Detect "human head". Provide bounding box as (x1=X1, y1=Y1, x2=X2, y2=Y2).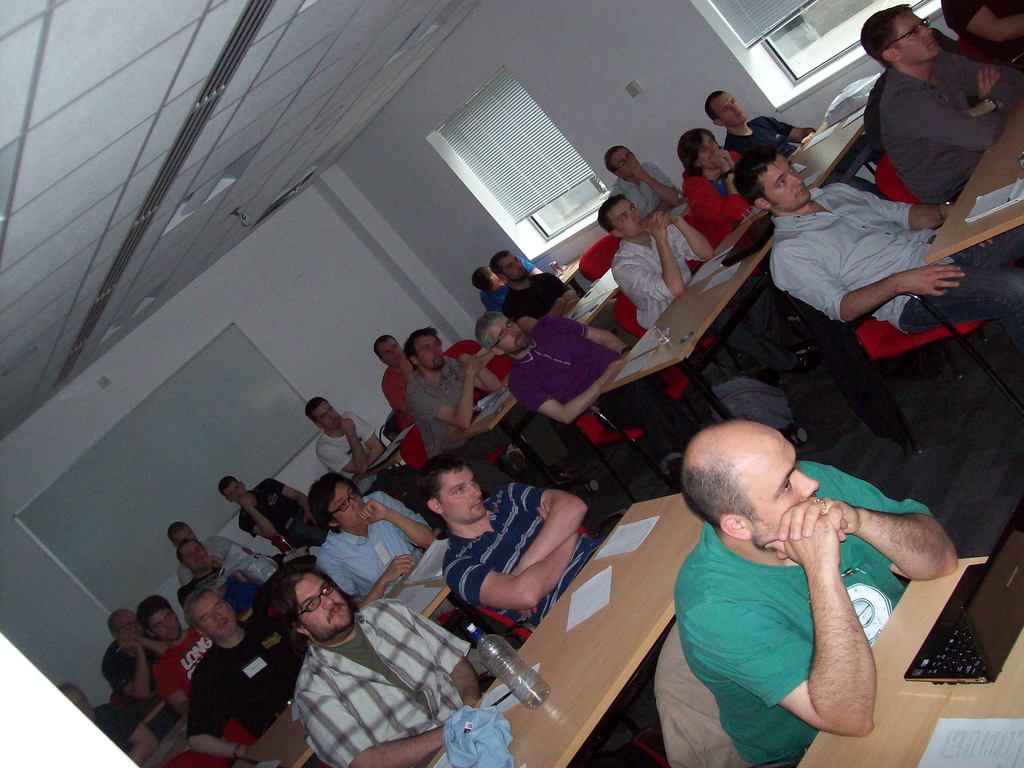
(x1=733, y1=146, x2=813, y2=214).
